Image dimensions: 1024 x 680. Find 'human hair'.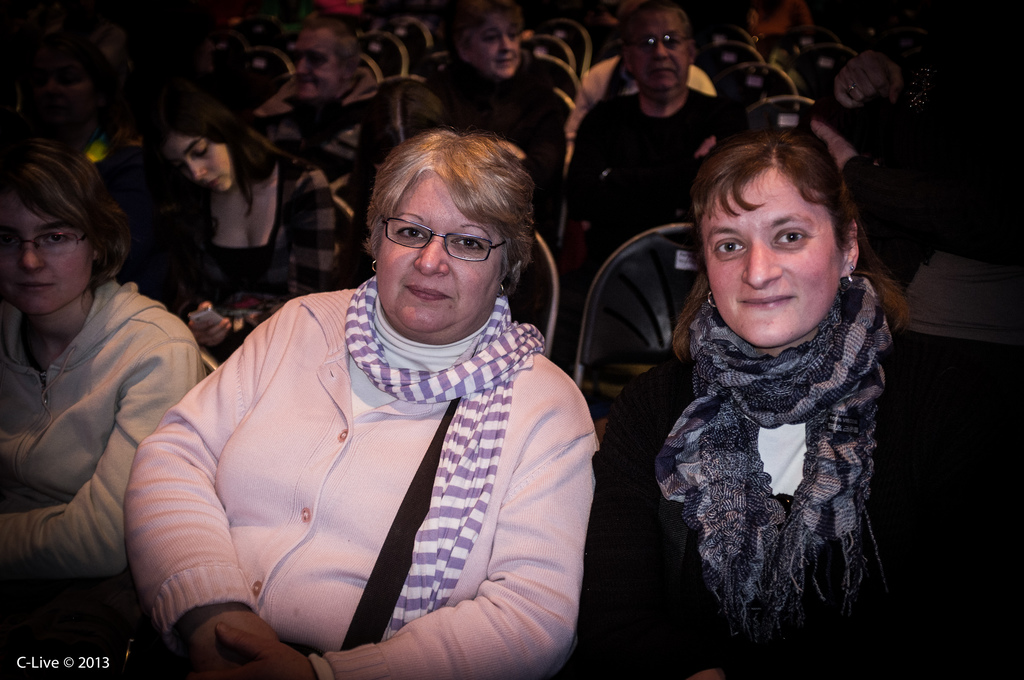
region(301, 16, 360, 85).
